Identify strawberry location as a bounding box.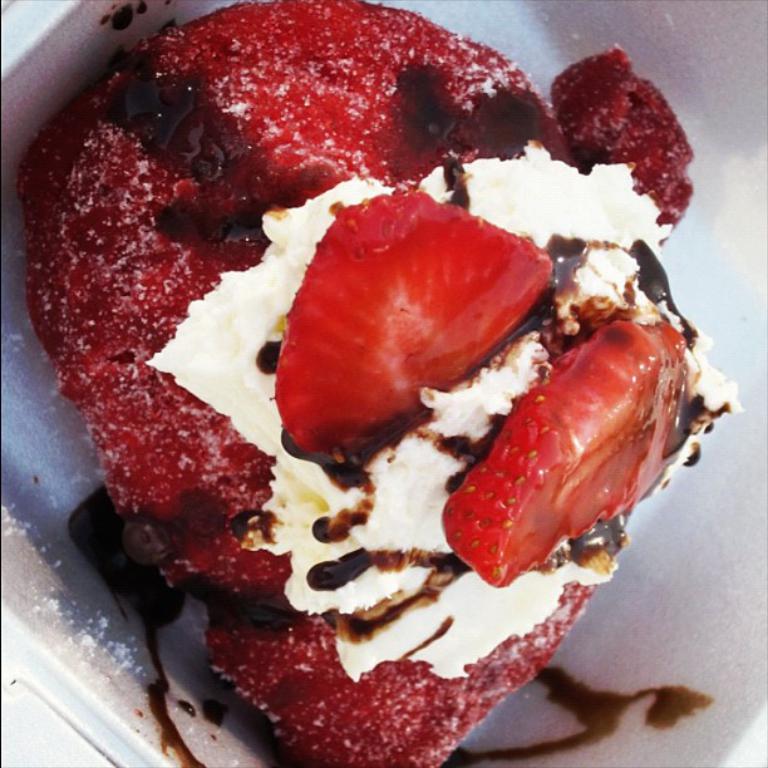
(left=274, top=195, right=551, bottom=442).
